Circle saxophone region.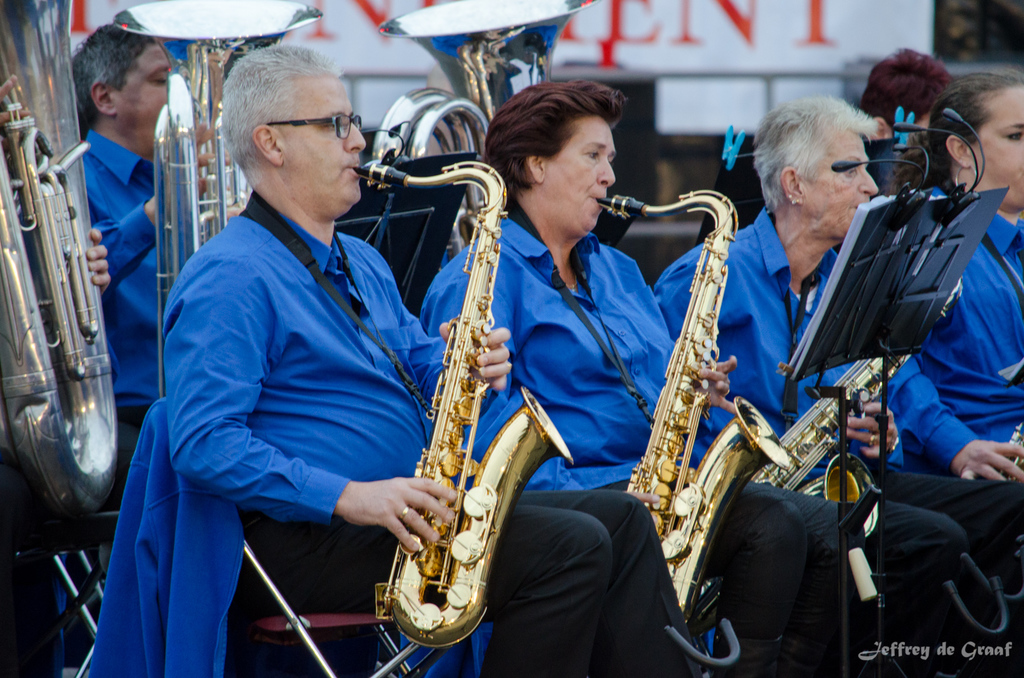
Region: region(351, 155, 579, 653).
